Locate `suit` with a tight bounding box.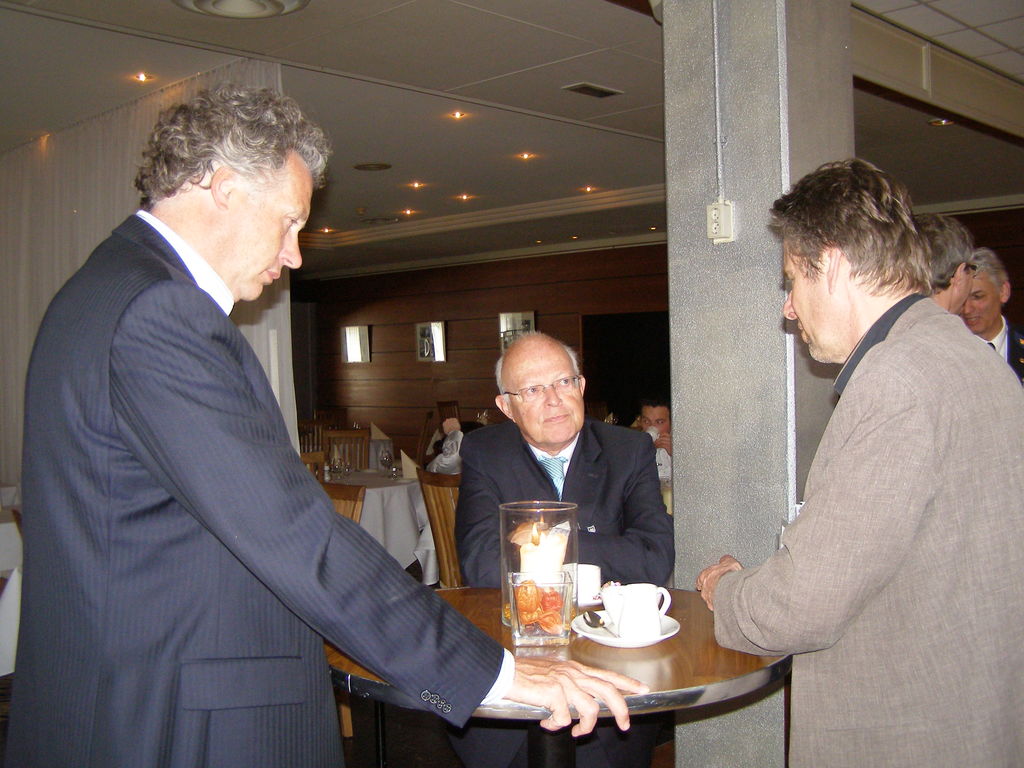
<region>977, 314, 1023, 377</region>.
